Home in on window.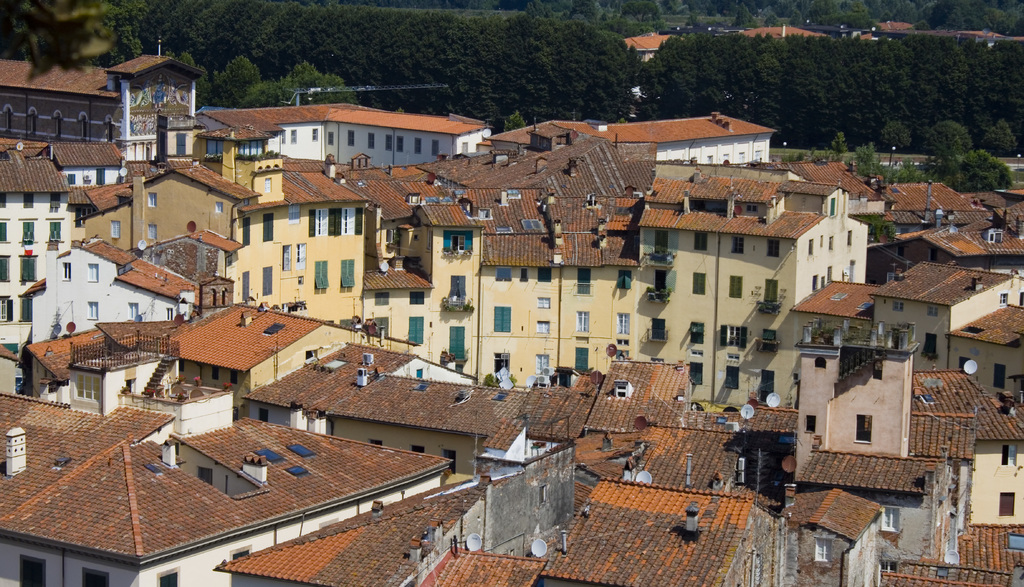
Homed in at 213 201 223 216.
